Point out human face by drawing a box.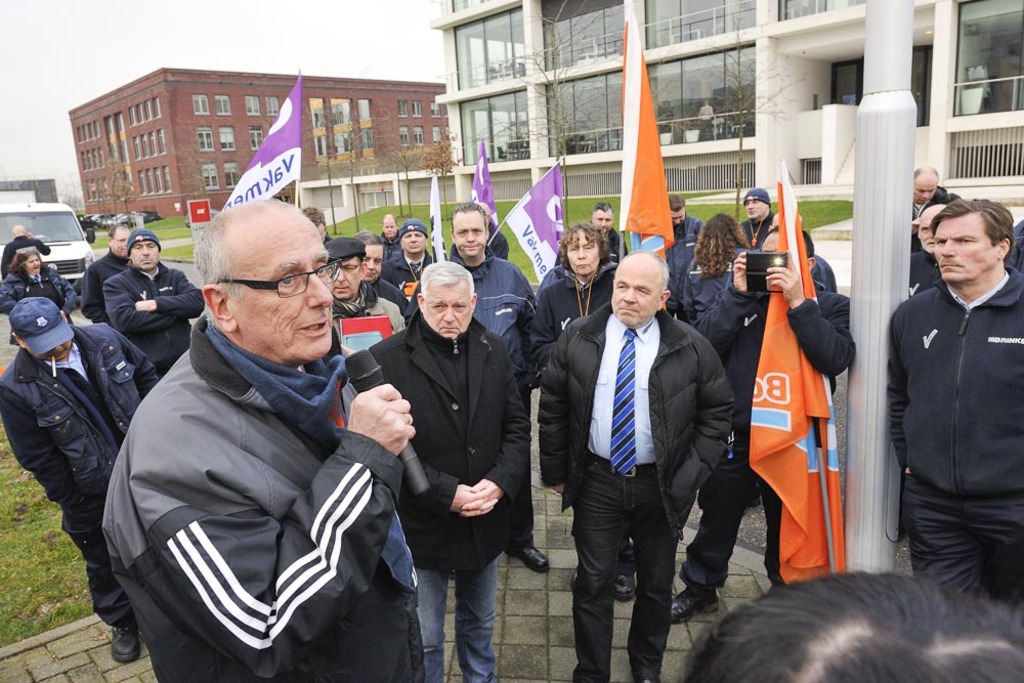
(454,212,484,254).
